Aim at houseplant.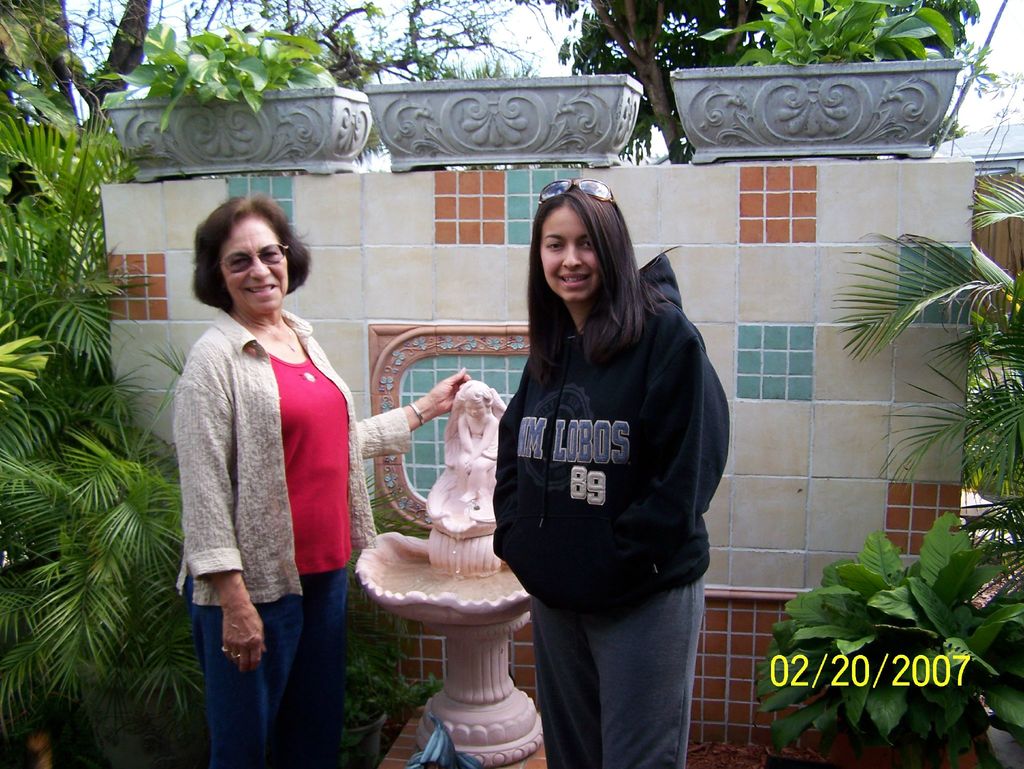
Aimed at x1=743, y1=500, x2=1013, y2=761.
